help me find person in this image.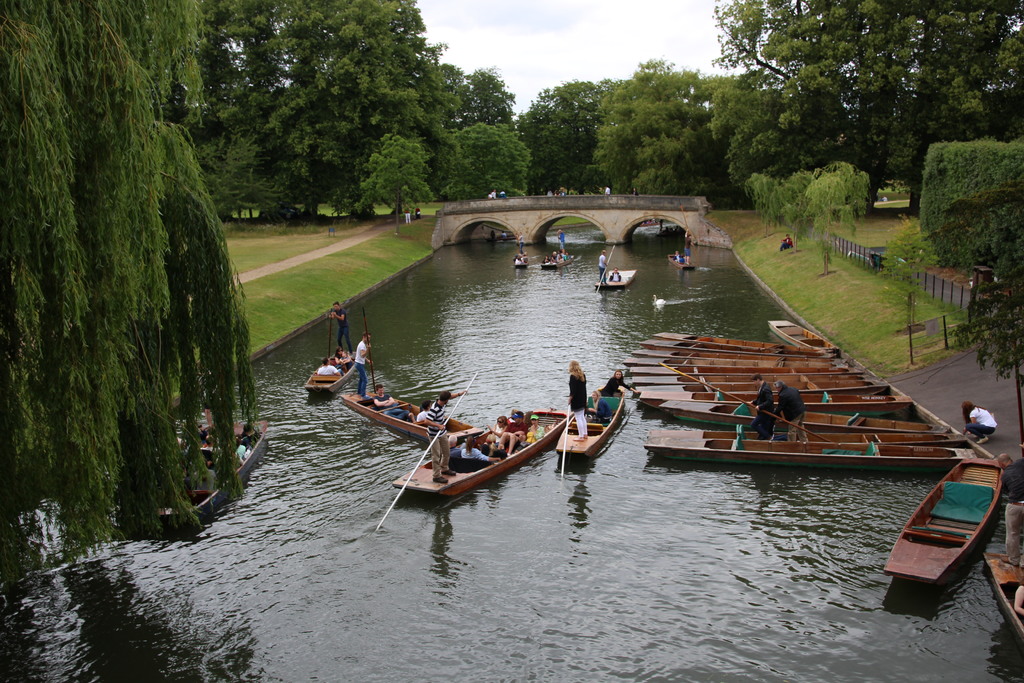
Found it: l=996, t=452, r=1023, b=568.
